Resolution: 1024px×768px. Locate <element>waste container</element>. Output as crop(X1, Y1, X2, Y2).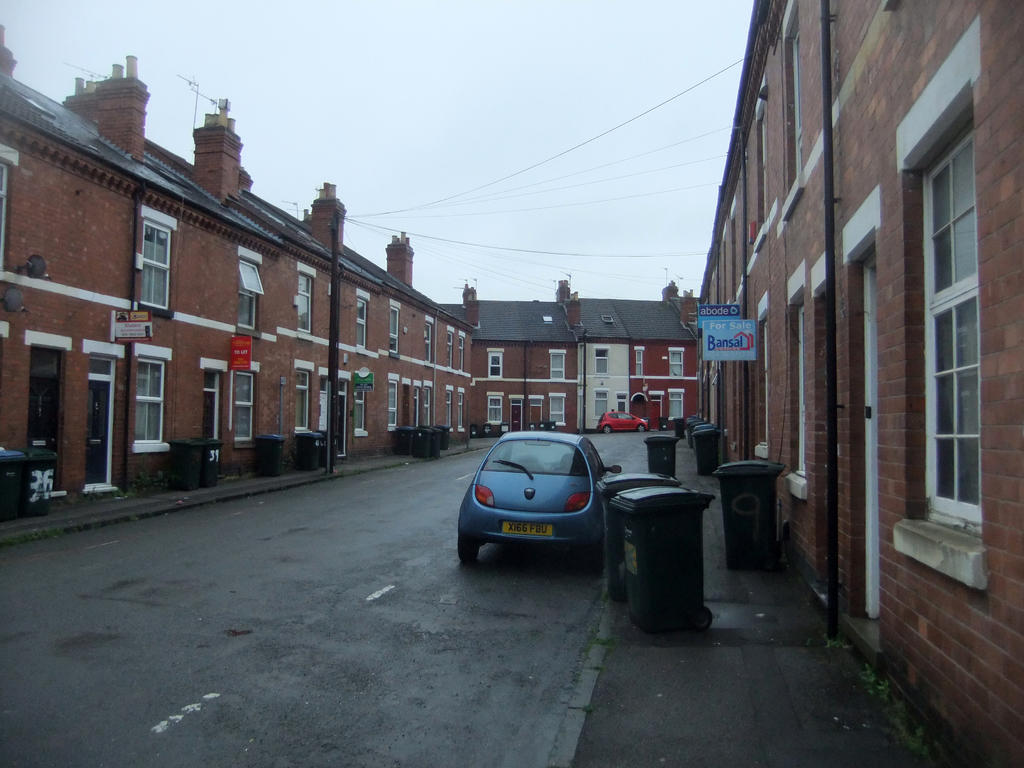
crop(253, 433, 286, 484).
